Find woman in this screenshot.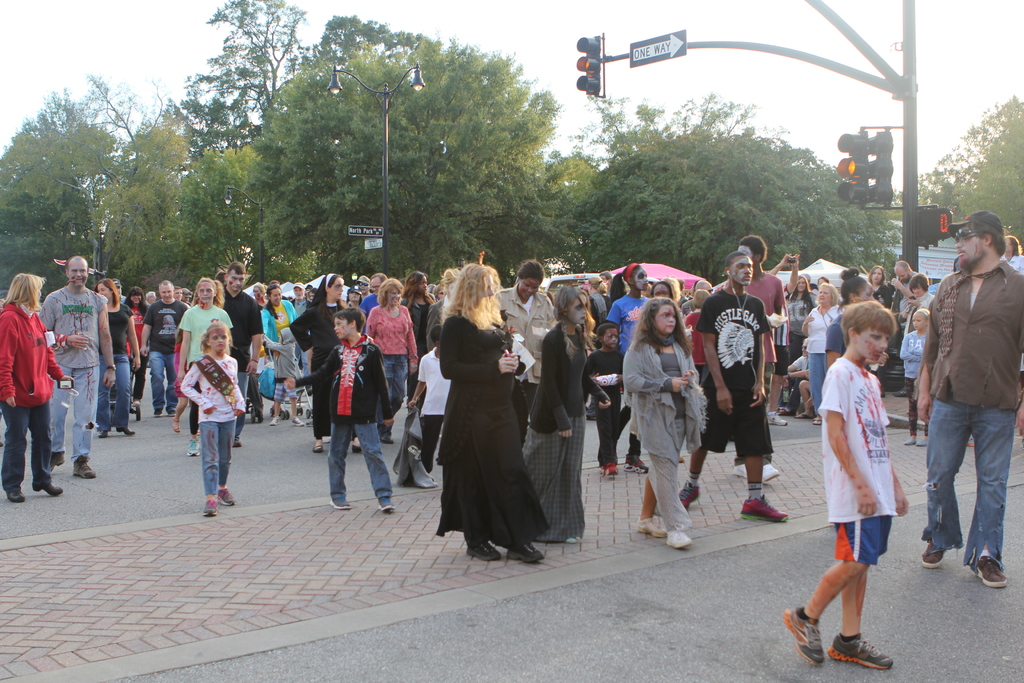
The bounding box for woman is [x1=344, y1=286, x2=364, y2=311].
